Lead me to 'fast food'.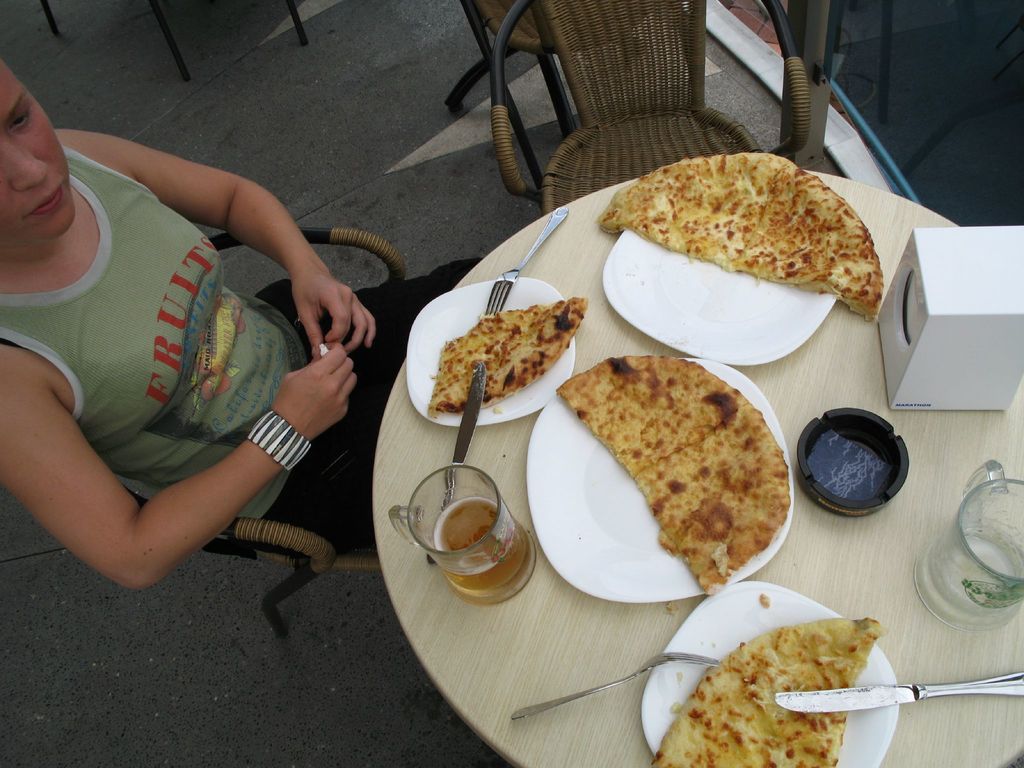
Lead to 424, 300, 588, 413.
